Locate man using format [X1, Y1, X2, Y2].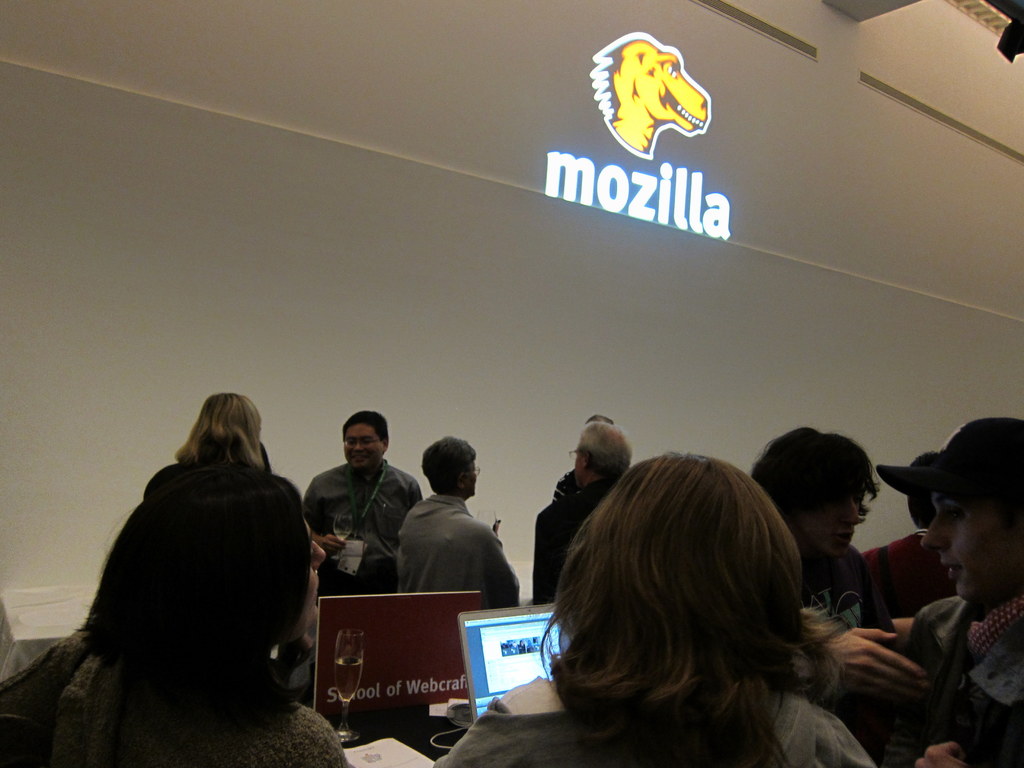
[525, 414, 641, 615].
